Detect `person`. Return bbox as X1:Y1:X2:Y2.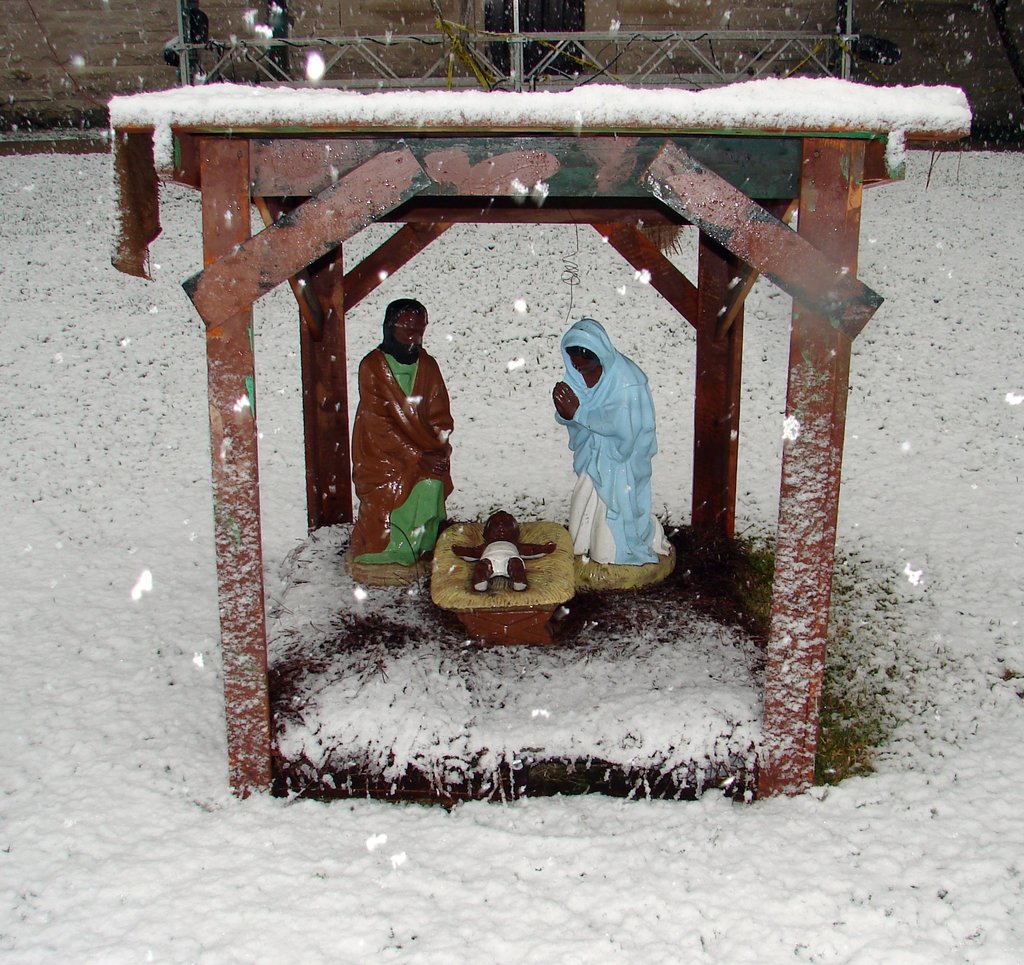
454:512:563:591.
